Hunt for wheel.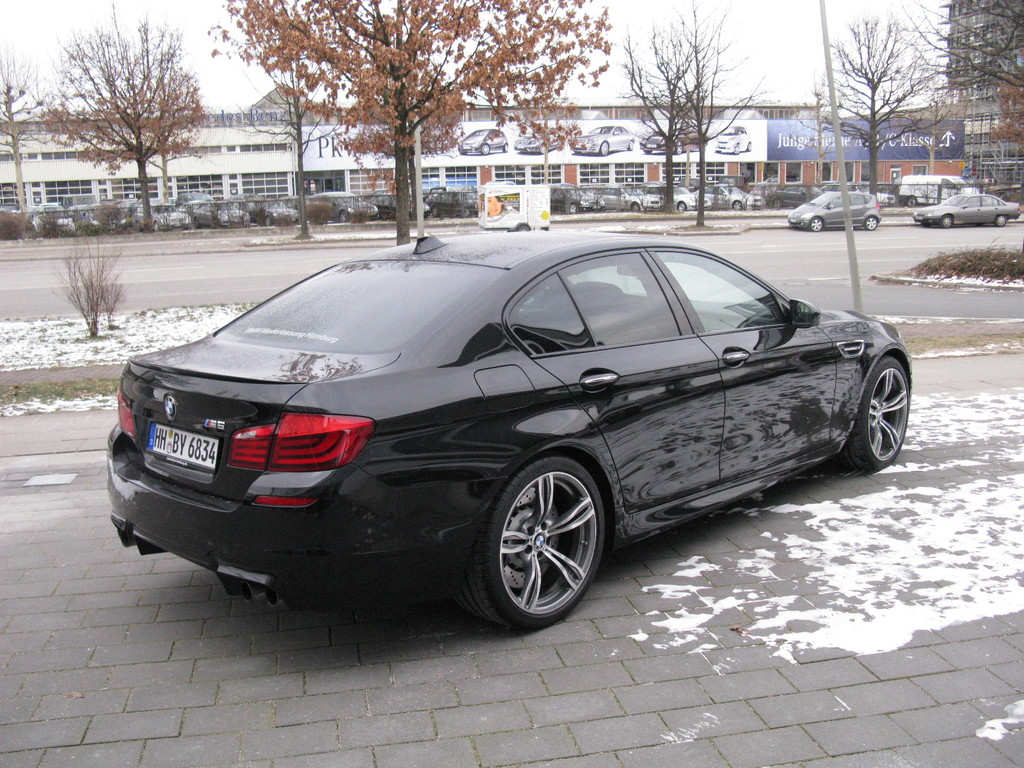
Hunted down at [left=732, top=200, right=743, bottom=210].
